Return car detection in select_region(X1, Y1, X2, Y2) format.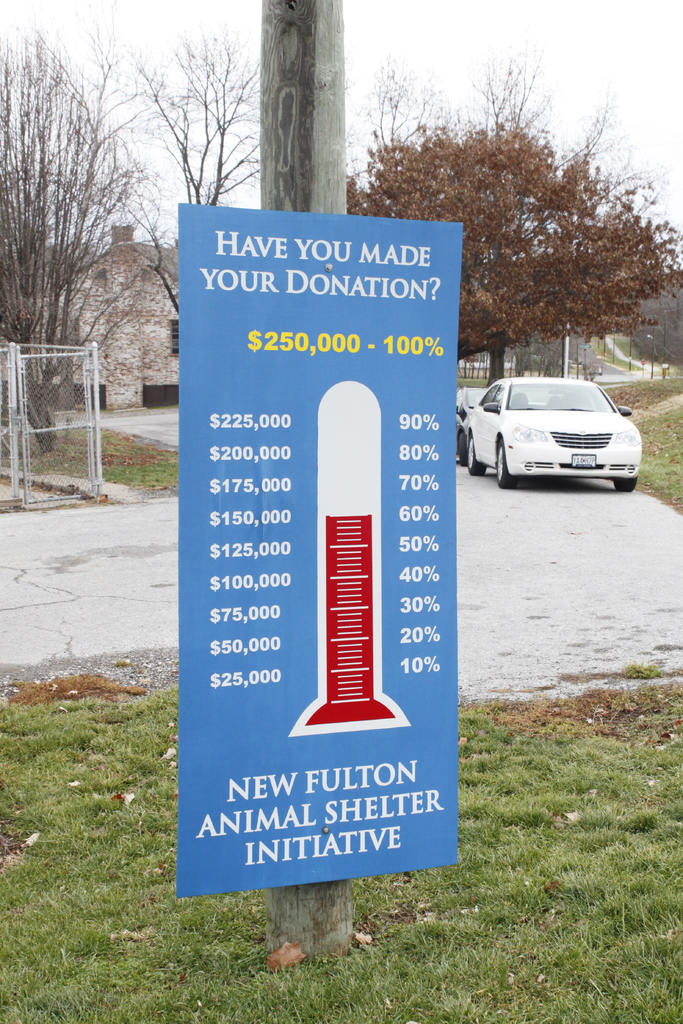
select_region(463, 373, 642, 488).
